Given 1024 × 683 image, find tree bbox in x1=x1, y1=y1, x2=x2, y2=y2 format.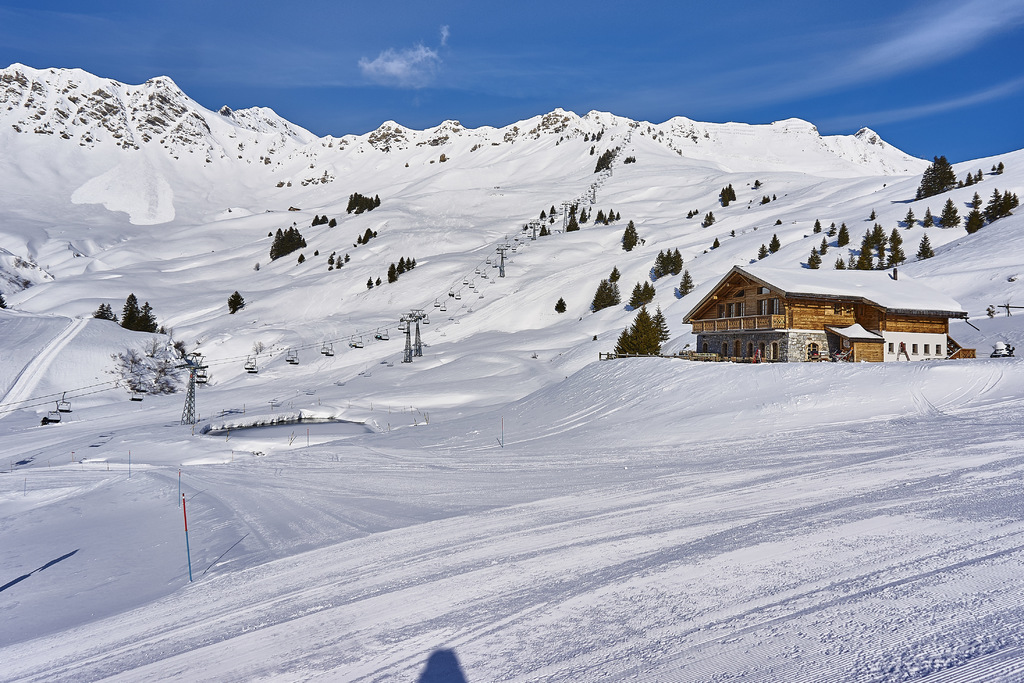
x1=687, y1=208, x2=695, y2=215.
